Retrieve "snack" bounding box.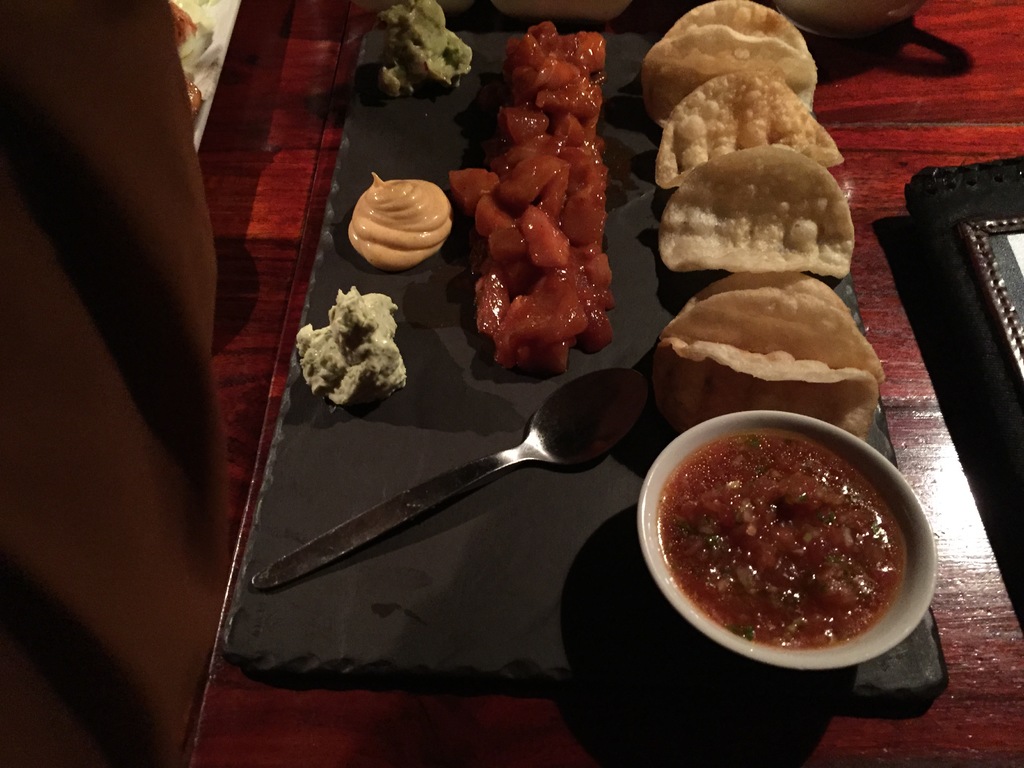
Bounding box: <bbox>657, 69, 851, 191</bbox>.
